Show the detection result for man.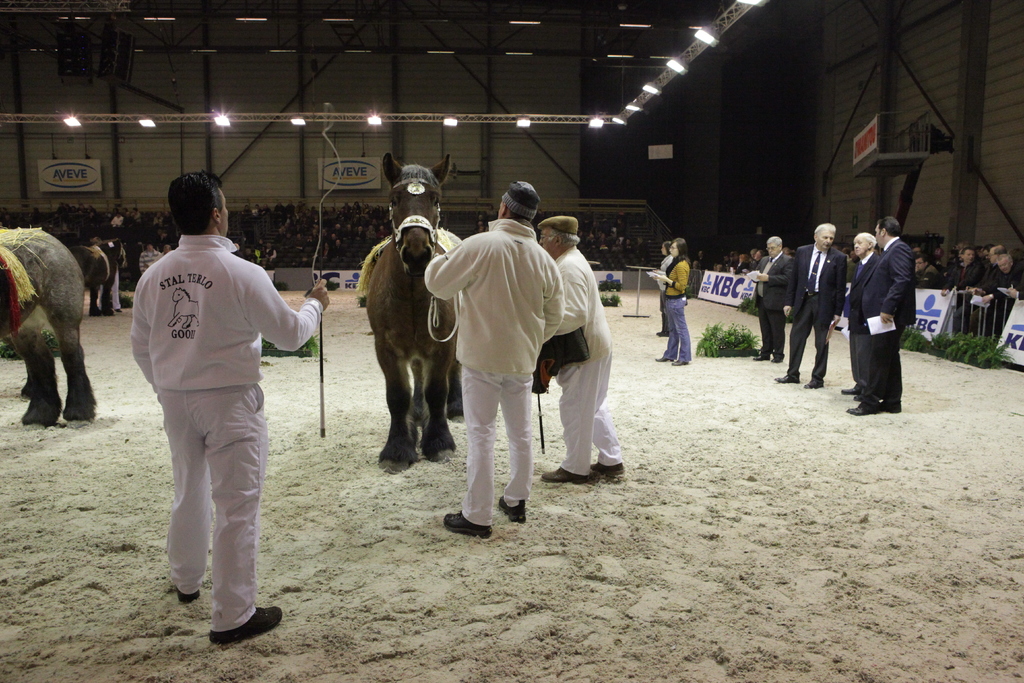
(839,234,888,398).
